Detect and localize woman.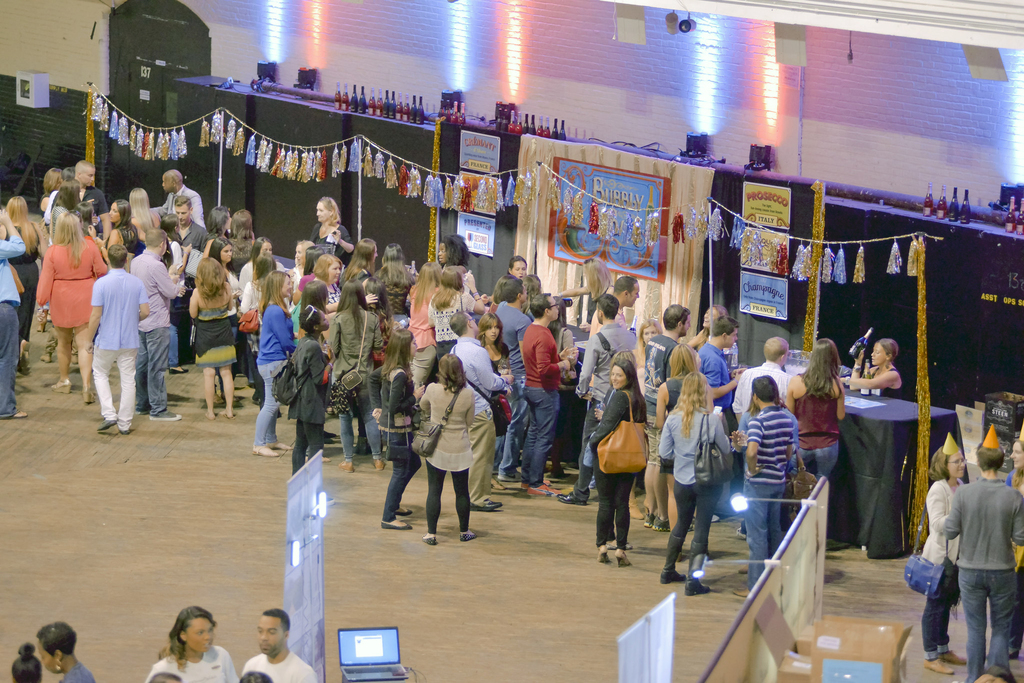
Localized at 925, 431, 972, 682.
